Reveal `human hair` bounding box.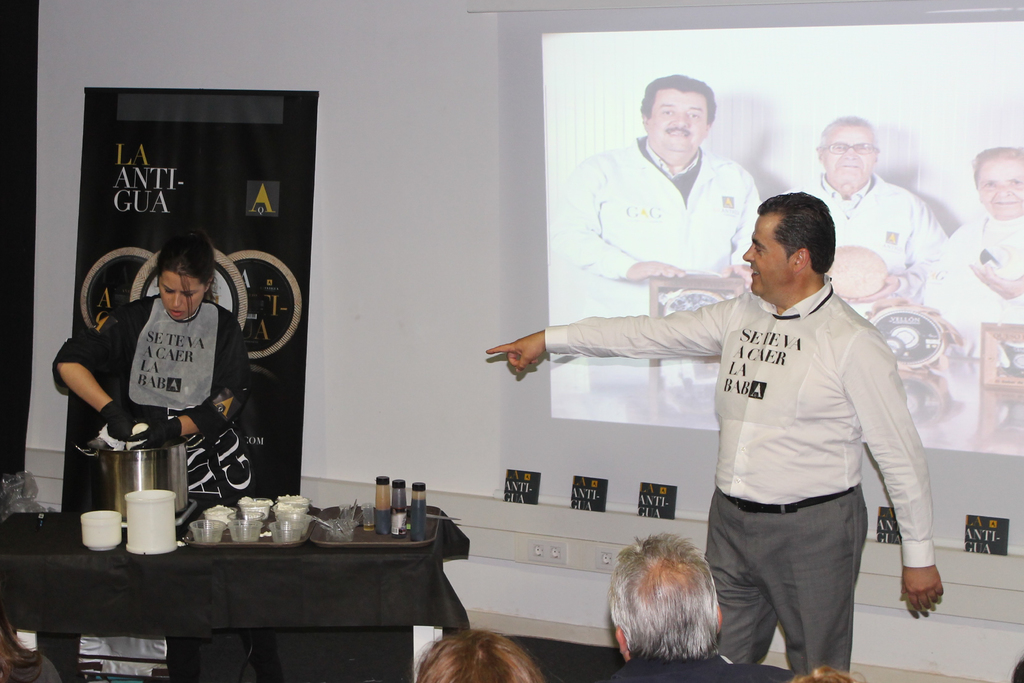
Revealed: bbox=(792, 665, 867, 682).
